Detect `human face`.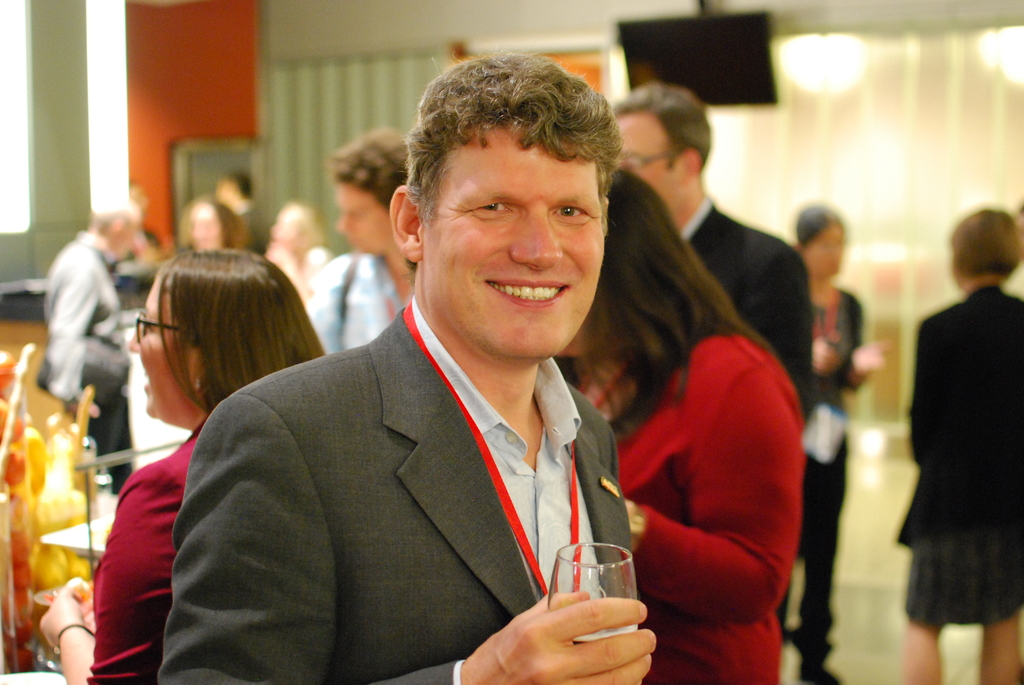
Detected at <region>123, 214, 152, 256</region>.
